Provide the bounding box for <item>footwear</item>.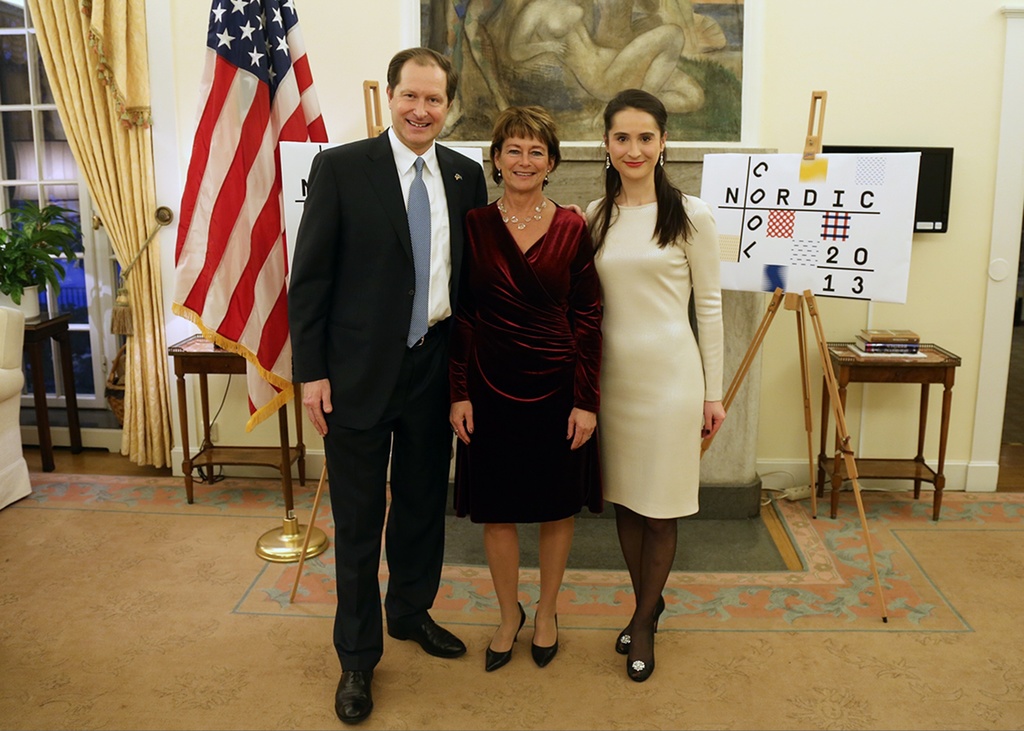
386/603/474/658.
